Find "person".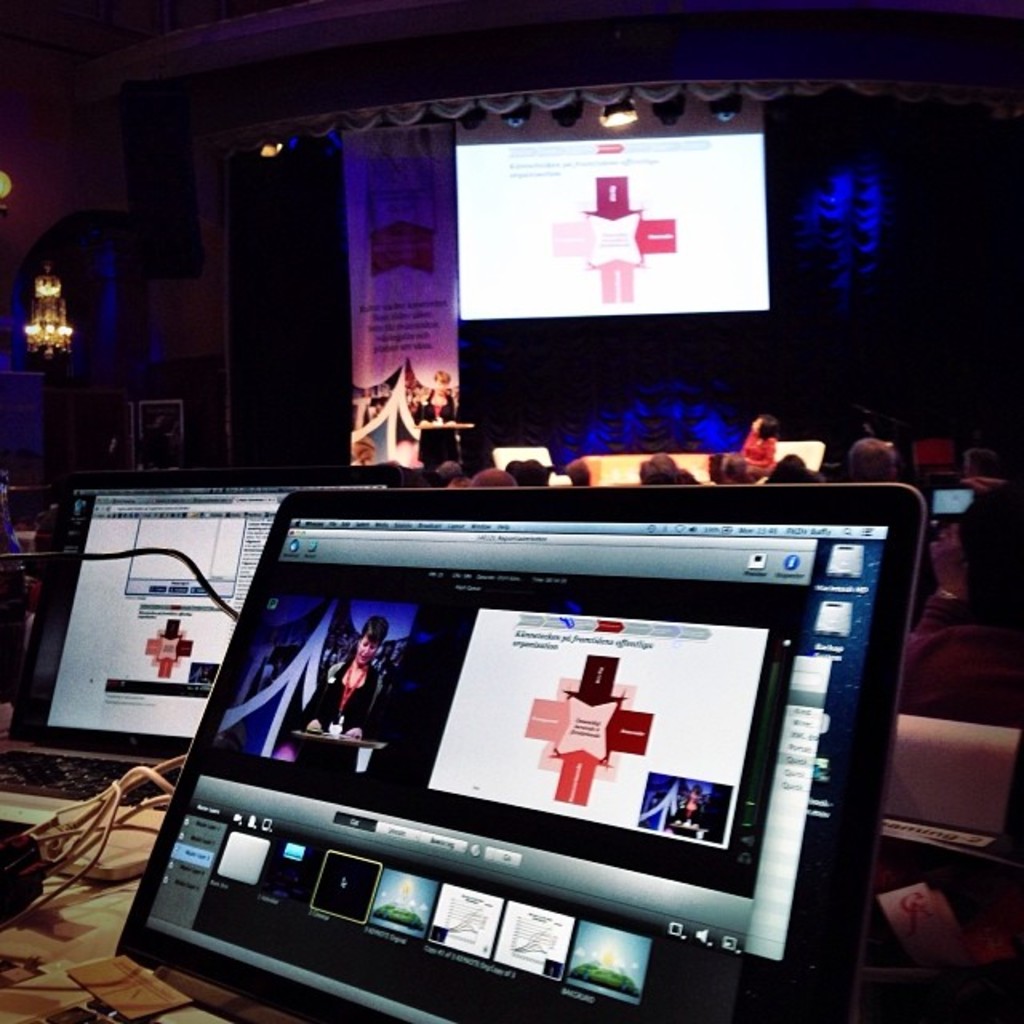
box=[294, 613, 384, 741].
